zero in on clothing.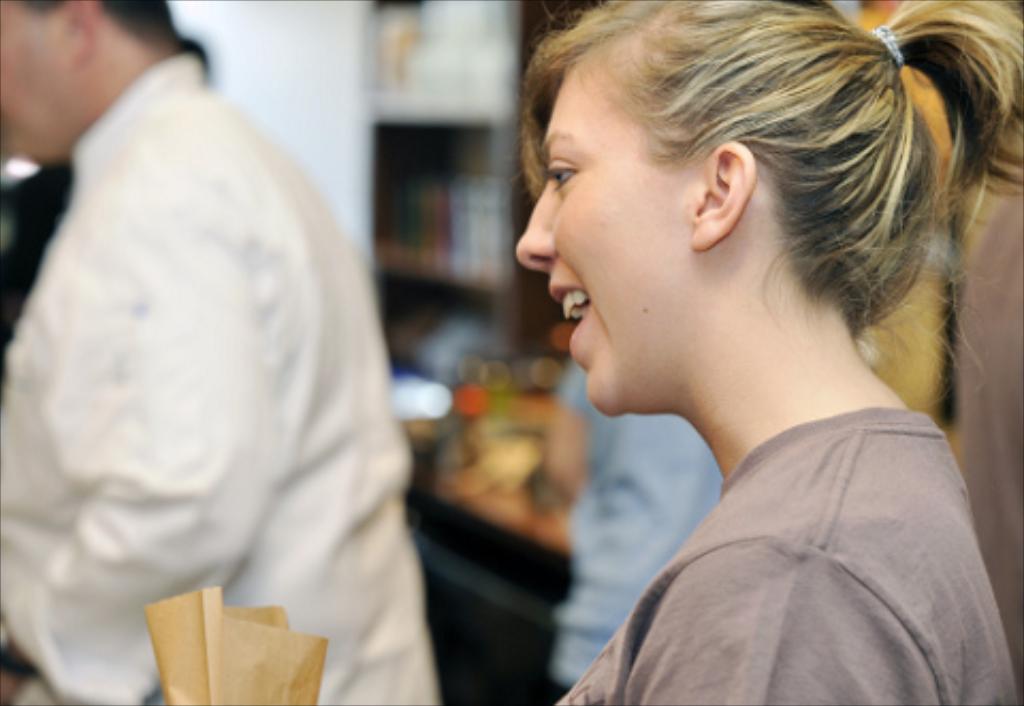
Zeroed in: <box>546,356,725,704</box>.
